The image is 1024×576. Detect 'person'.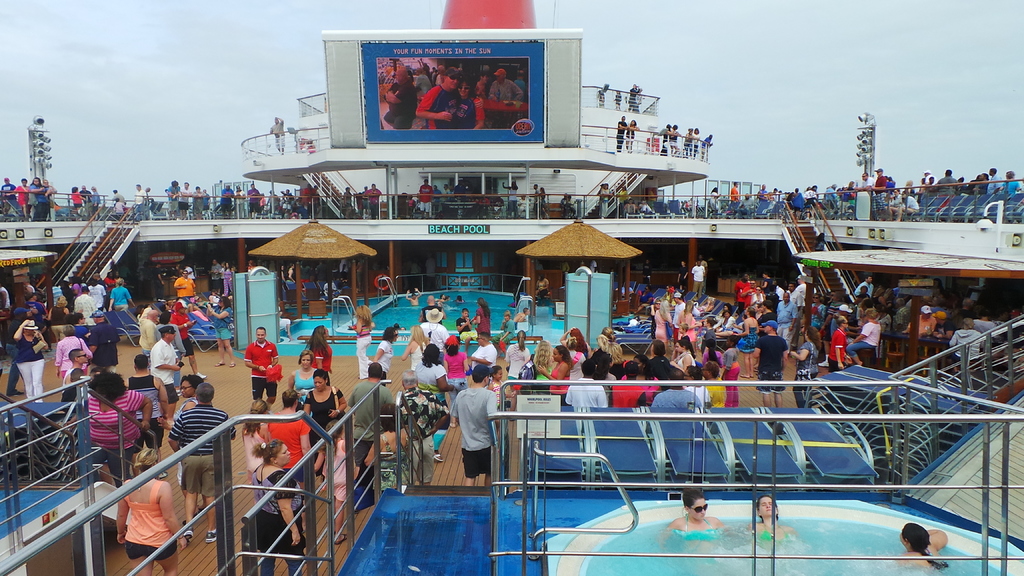
Detection: Rect(689, 257, 707, 293).
